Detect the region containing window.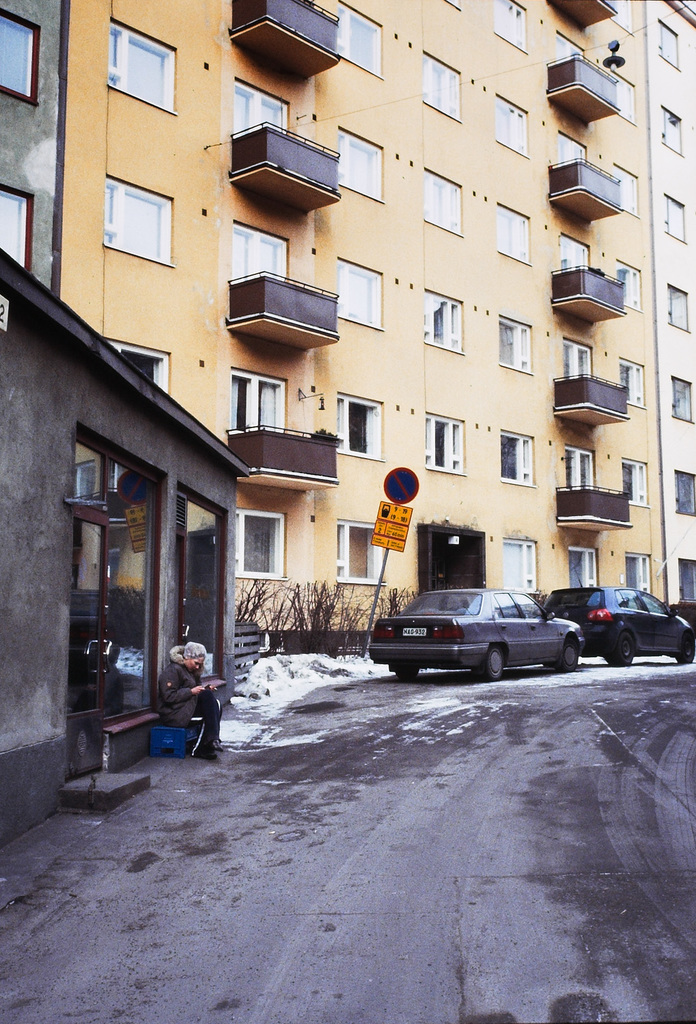
617, 457, 647, 513.
